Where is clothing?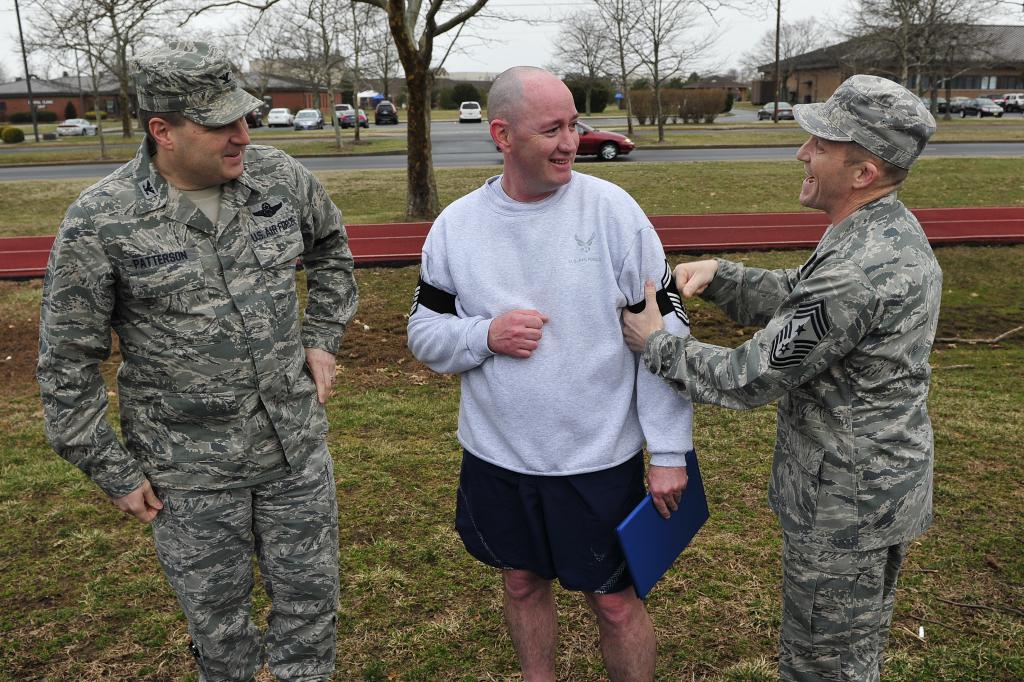
crop(454, 449, 654, 598).
